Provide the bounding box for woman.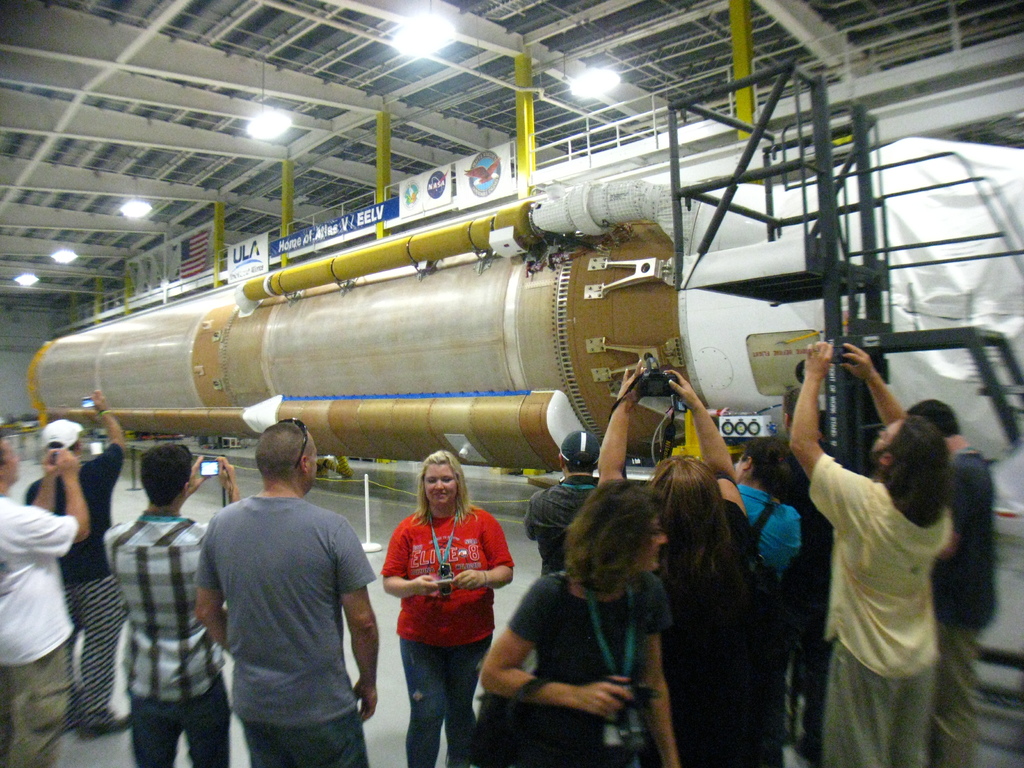
(798, 300, 959, 767).
